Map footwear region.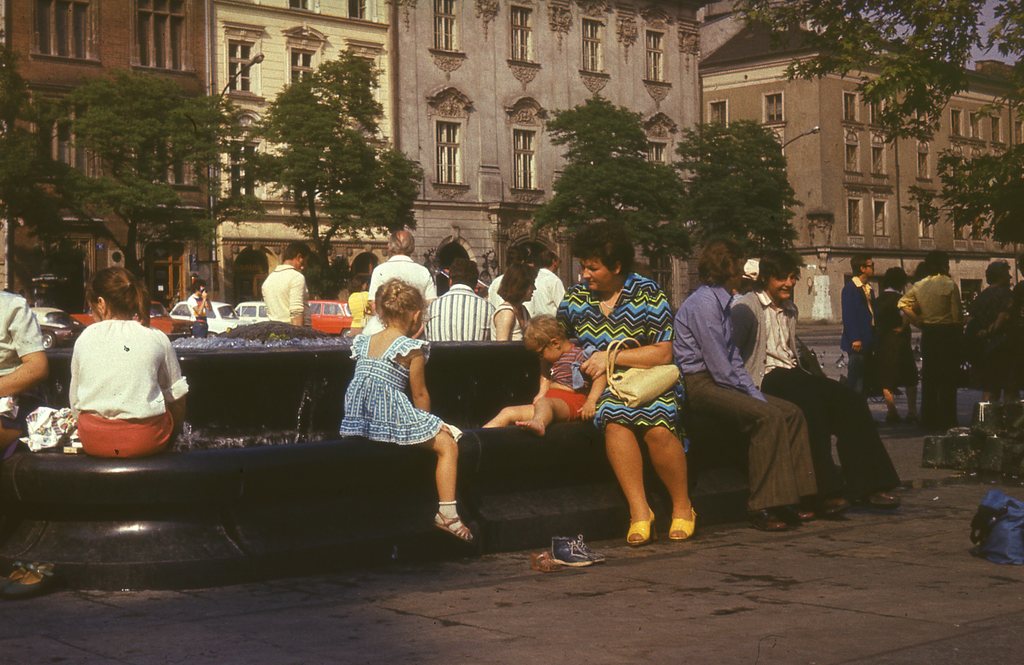
Mapped to box=[748, 517, 785, 531].
